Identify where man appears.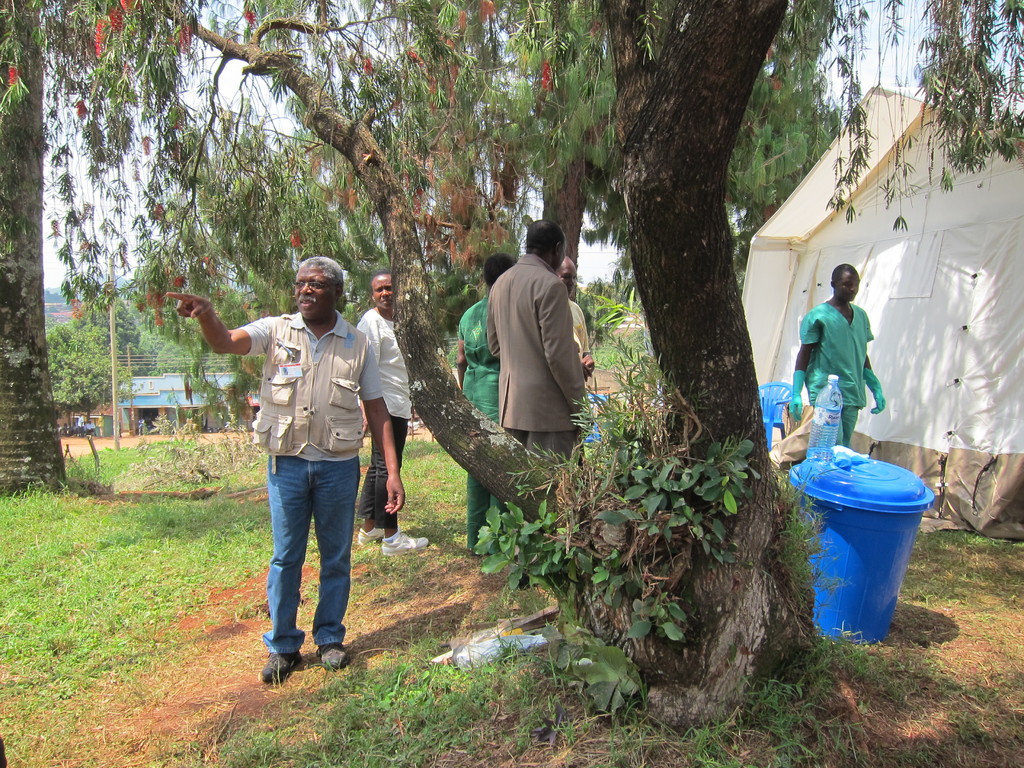
Appears at crop(356, 268, 433, 552).
